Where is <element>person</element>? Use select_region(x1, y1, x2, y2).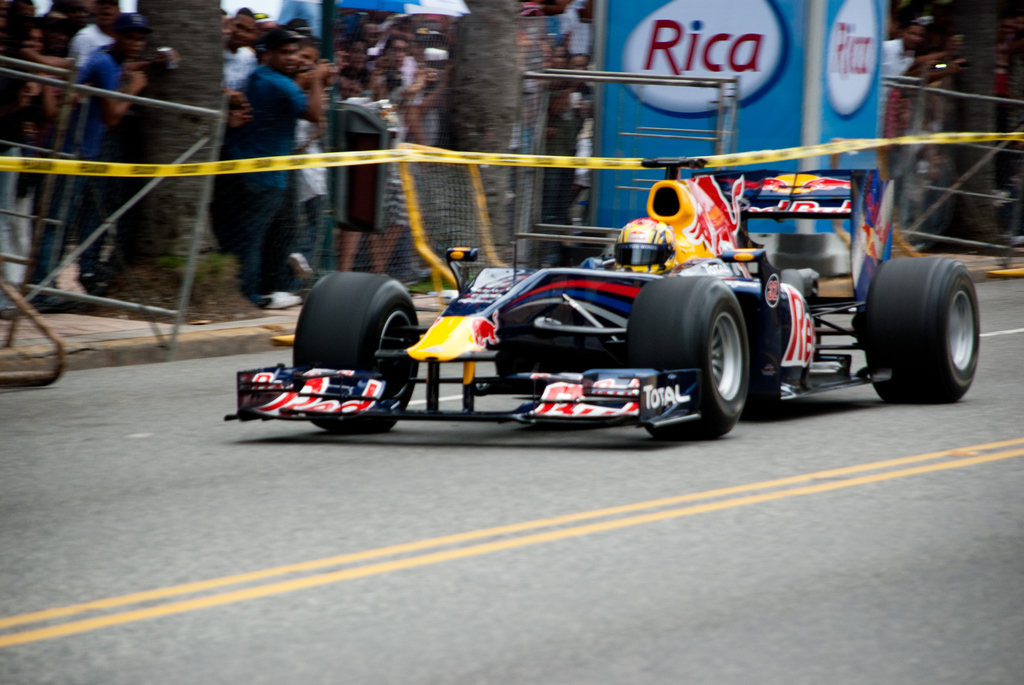
select_region(69, 7, 153, 274).
